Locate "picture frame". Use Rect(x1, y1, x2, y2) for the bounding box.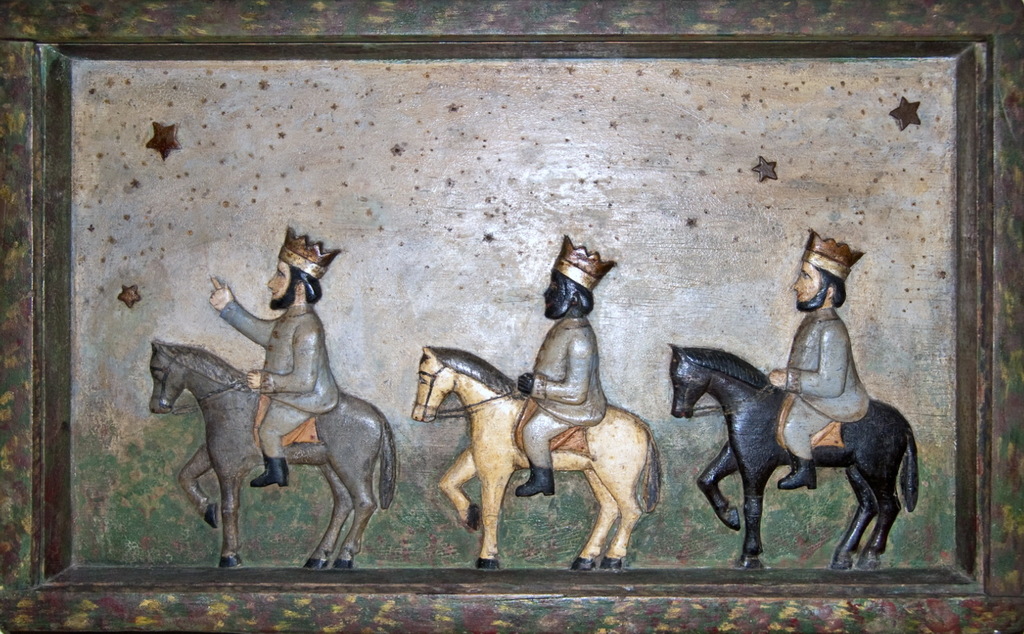
Rect(0, 0, 1023, 633).
